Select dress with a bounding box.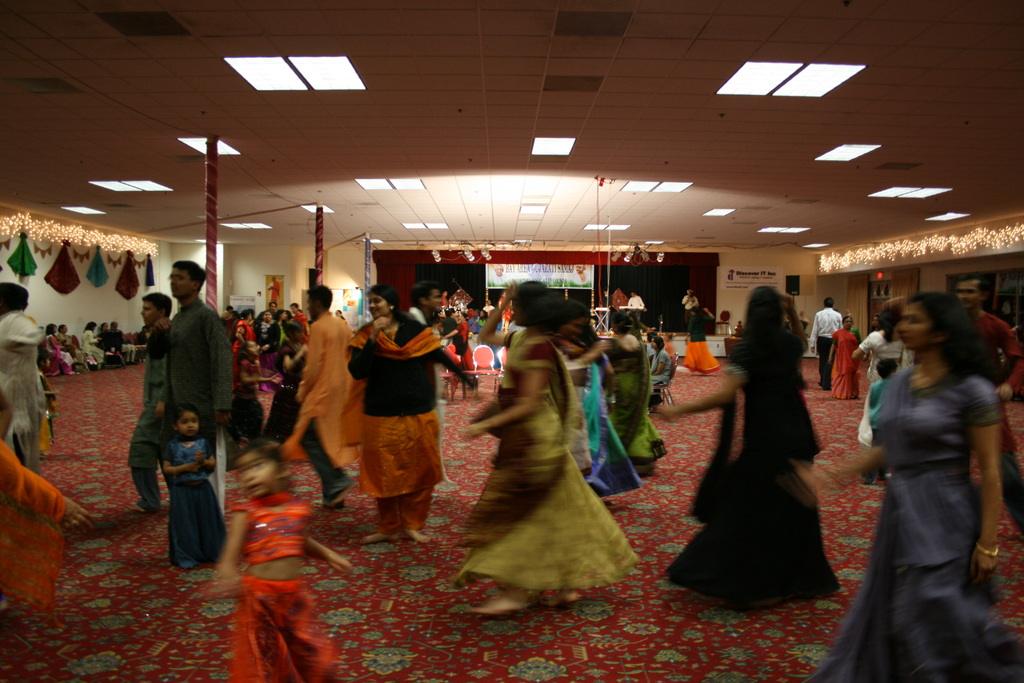
region(476, 315, 484, 331).
